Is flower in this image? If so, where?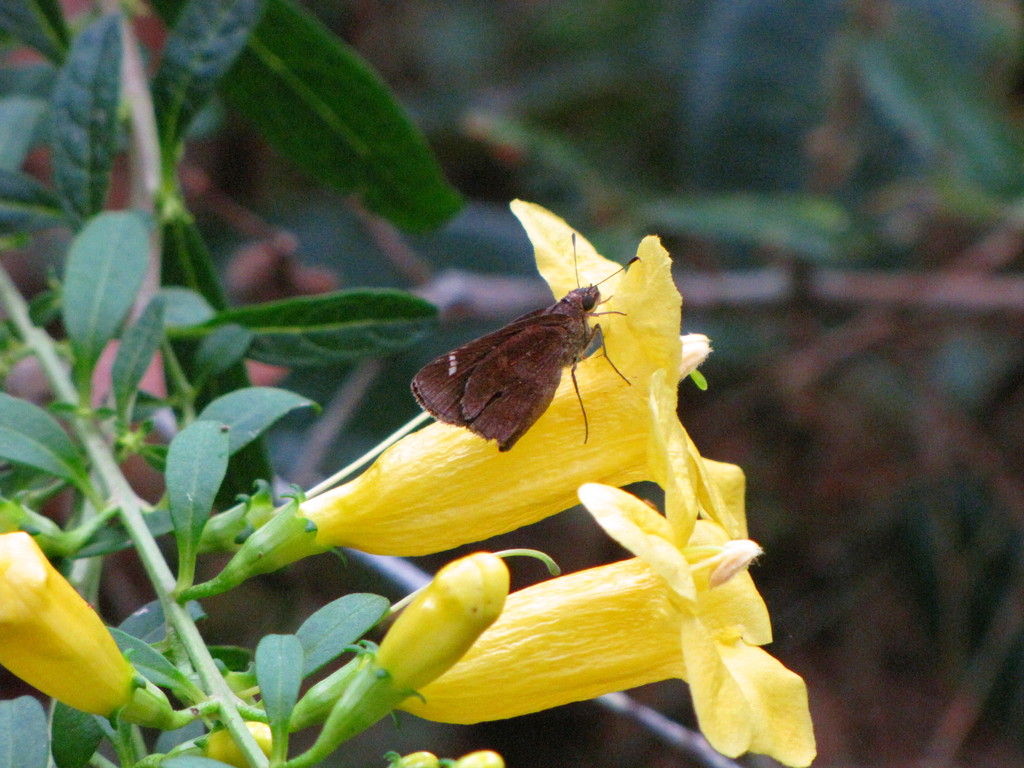
Yes, at locate(0, 526, 174, 732).
